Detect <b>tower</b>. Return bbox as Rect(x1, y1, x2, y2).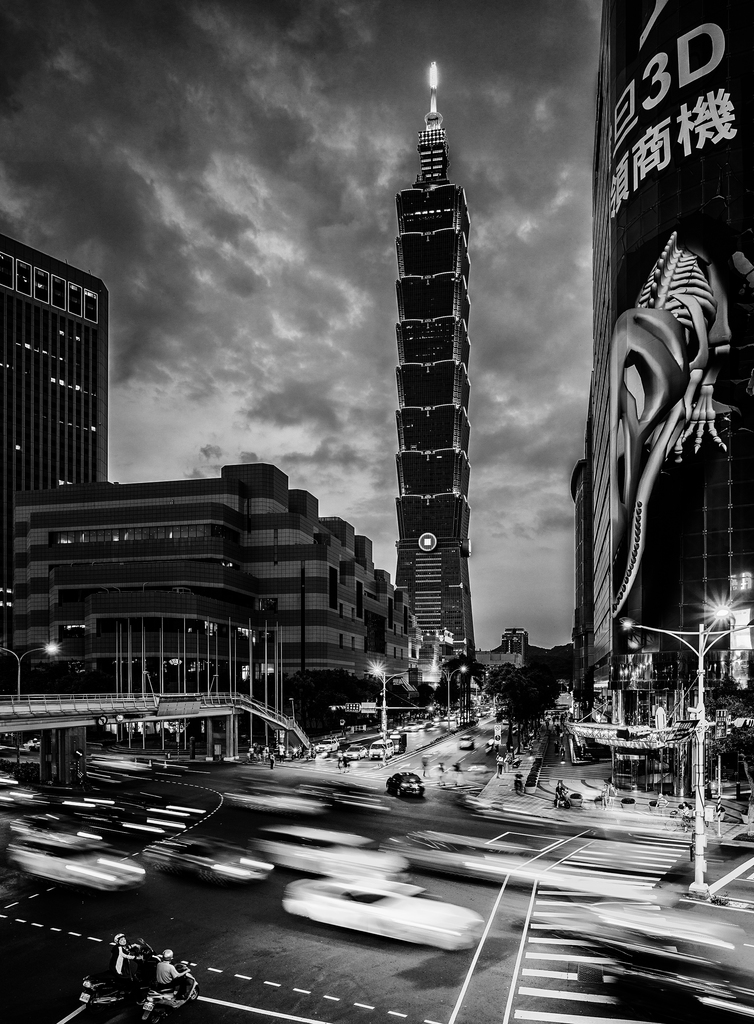
Rect(0, 232, 105, 689).
